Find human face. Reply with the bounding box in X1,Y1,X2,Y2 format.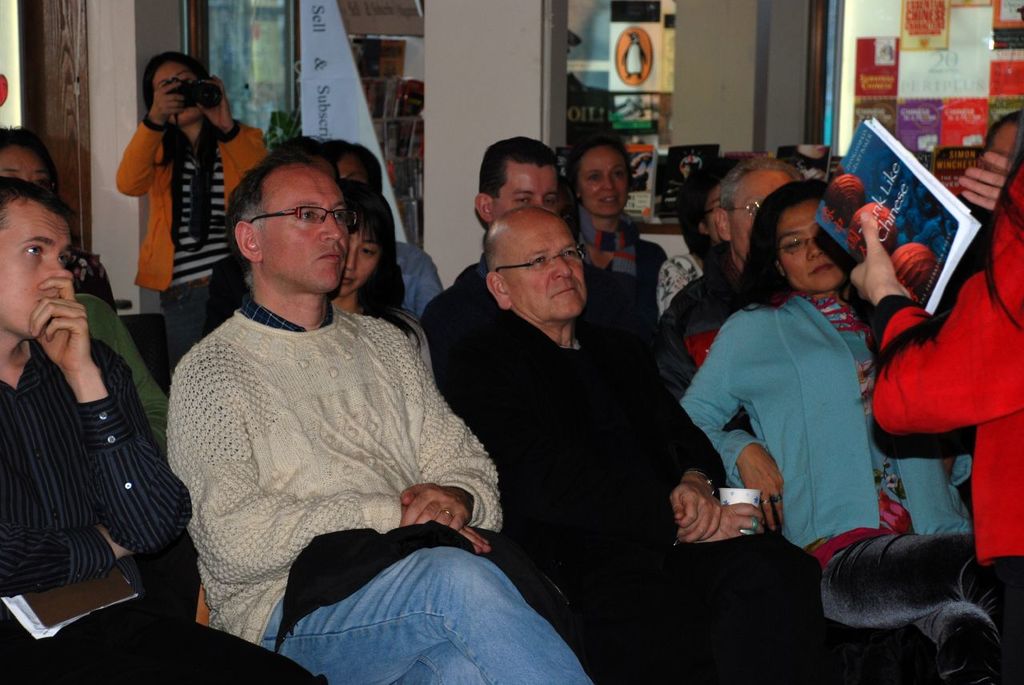
262,174,350,292.
